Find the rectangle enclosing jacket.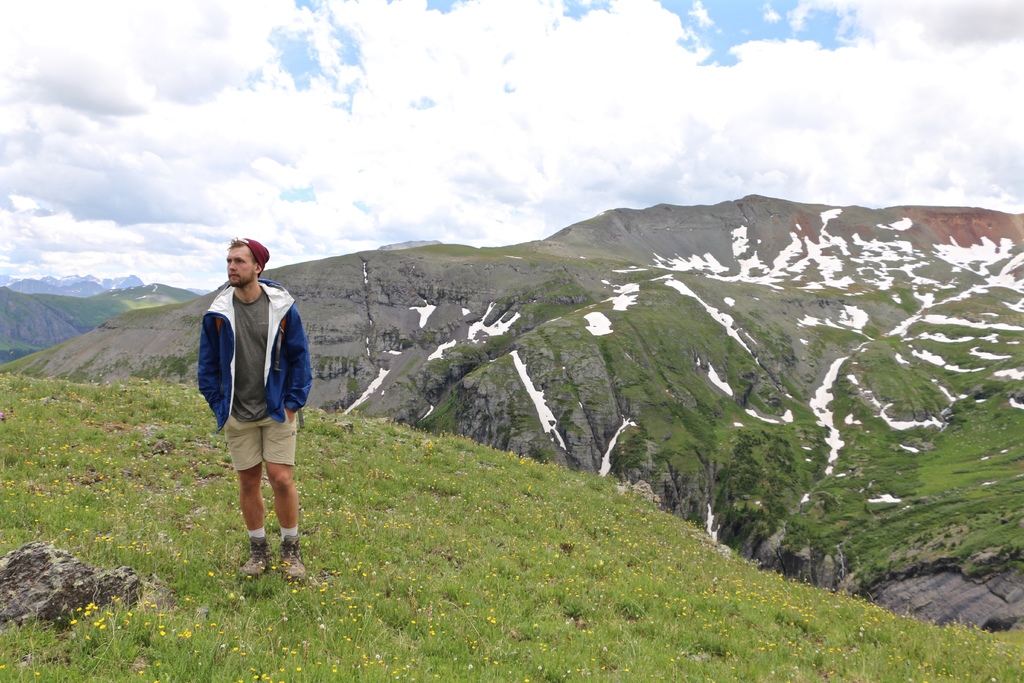
detection(193, 241, 301, 432).
